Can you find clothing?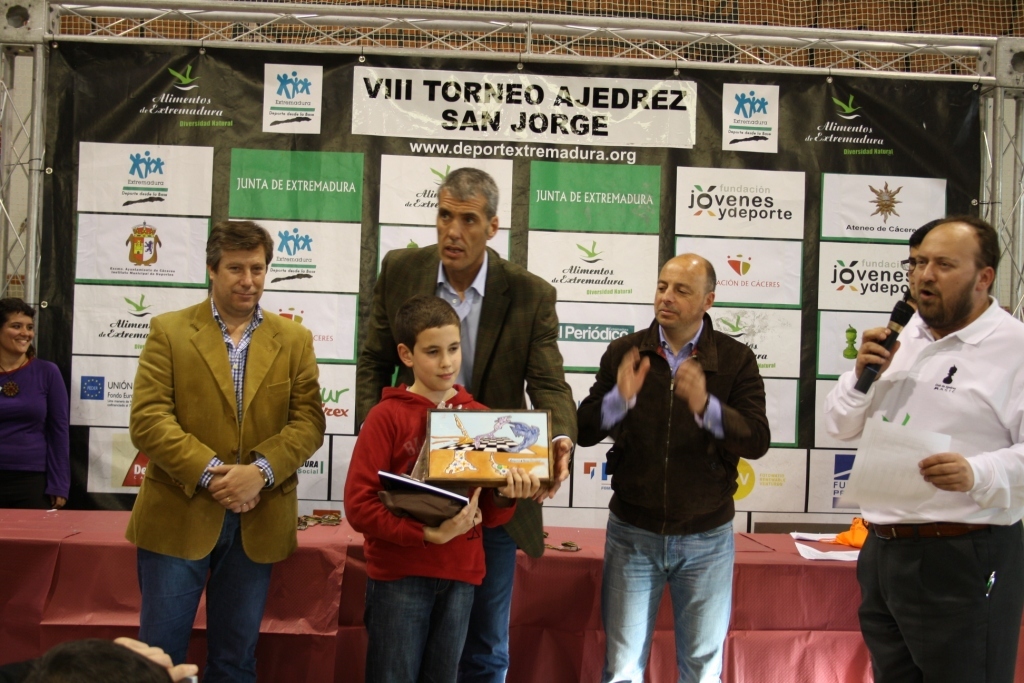
Yes, bounding box: [x1=574, y1=309, x2=772, y2=682].
